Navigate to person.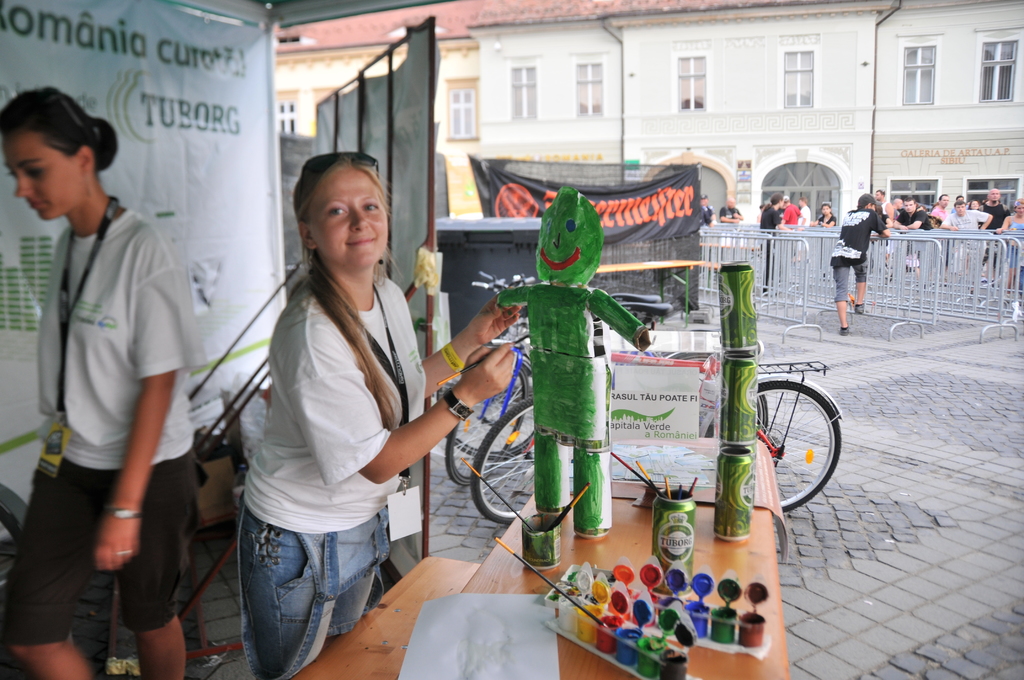
Navigation target: {"left": 829, "top": 190, "right": 891, "bottom": 339}.
